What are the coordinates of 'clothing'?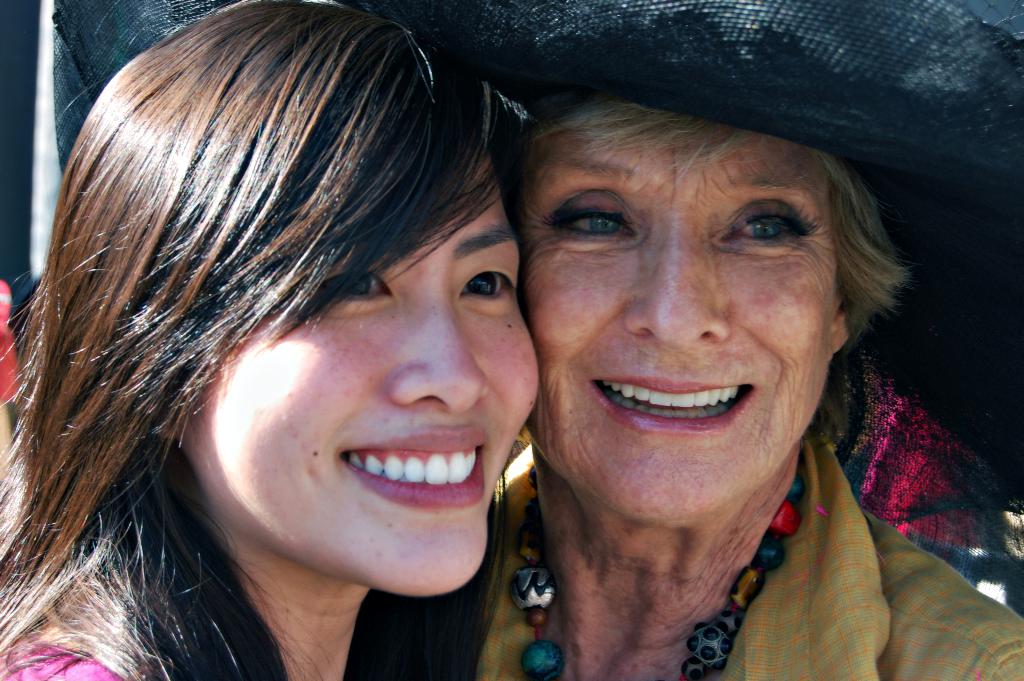
838,352,989,587.
